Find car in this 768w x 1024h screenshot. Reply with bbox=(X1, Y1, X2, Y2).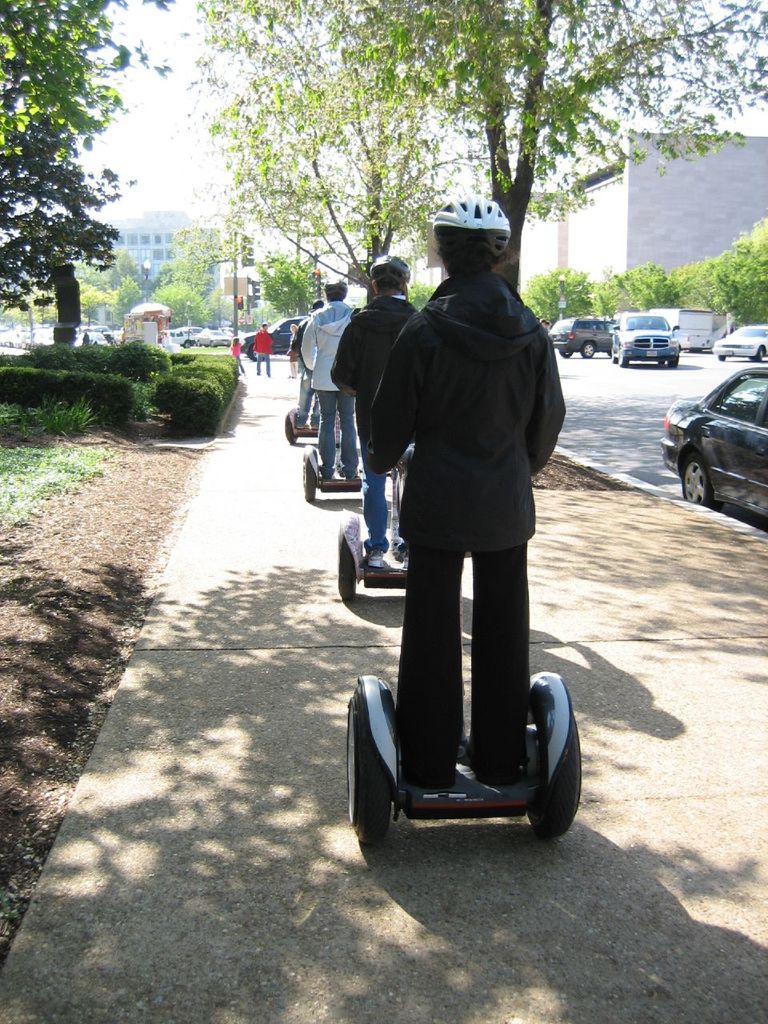
bbox=(550, 316, 621, 358).
